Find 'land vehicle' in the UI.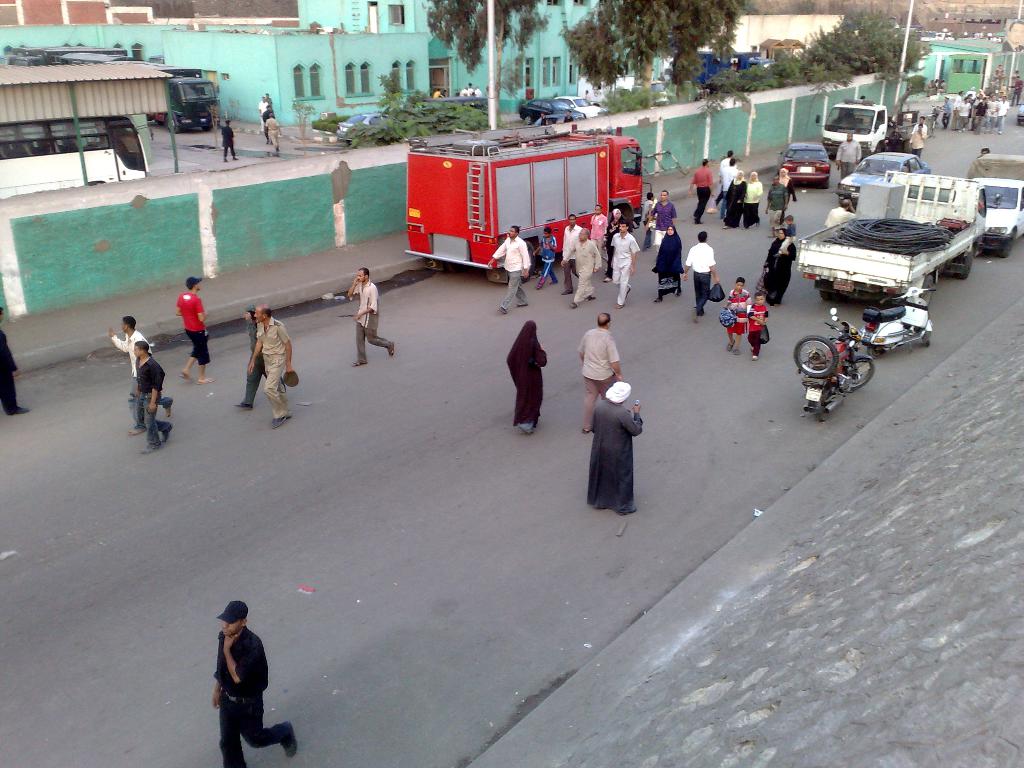
UI element at box(514, 101, 586, 122).
